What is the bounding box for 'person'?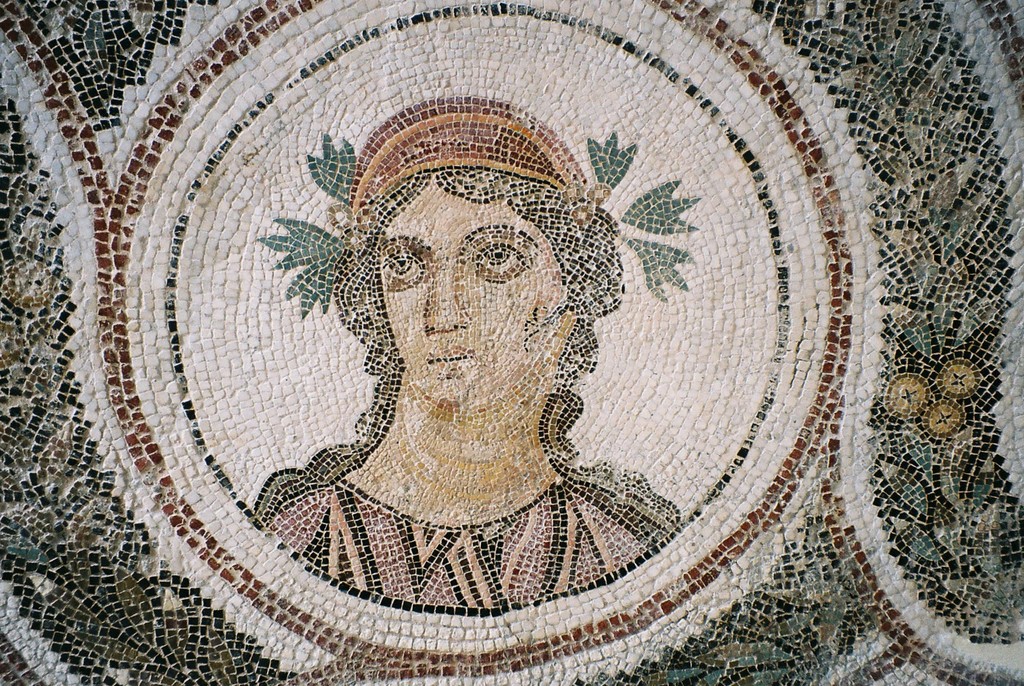
<box>269,102,659,589</box>.
